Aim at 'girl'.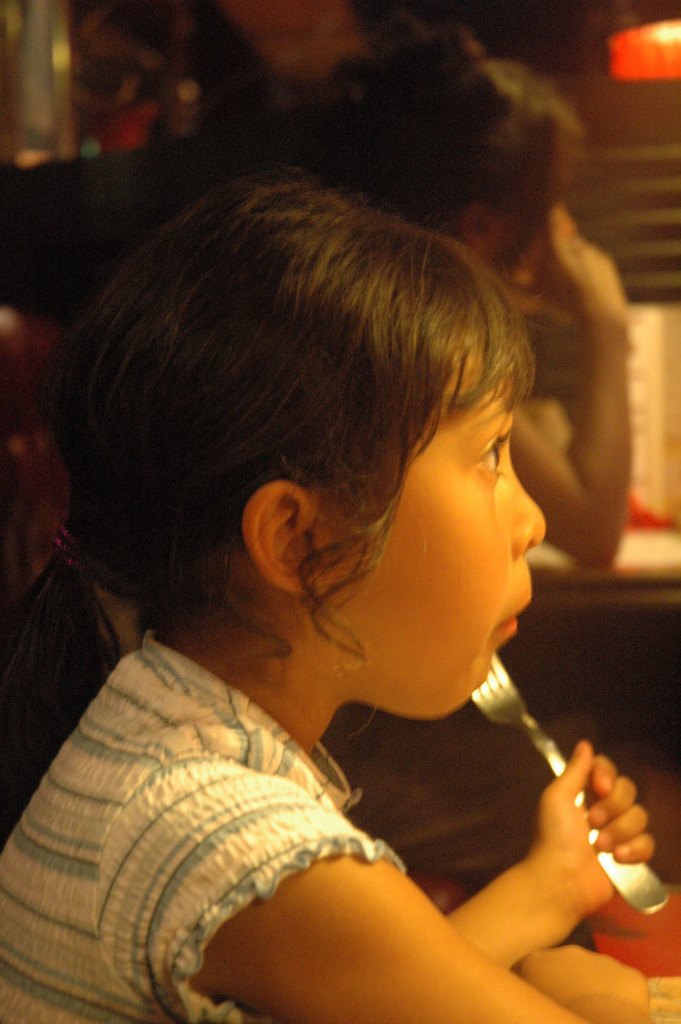
Aimed at 0, 166, 655, 1023.
